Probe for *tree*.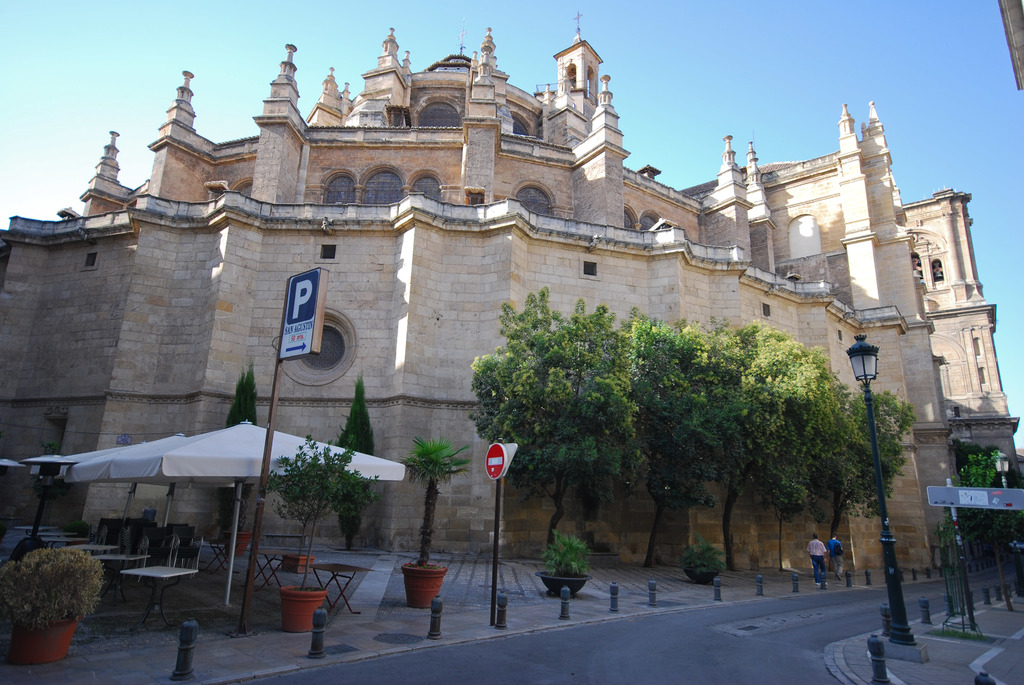
Probe result: x1=392, y1=439, x2=461, y2=608.
